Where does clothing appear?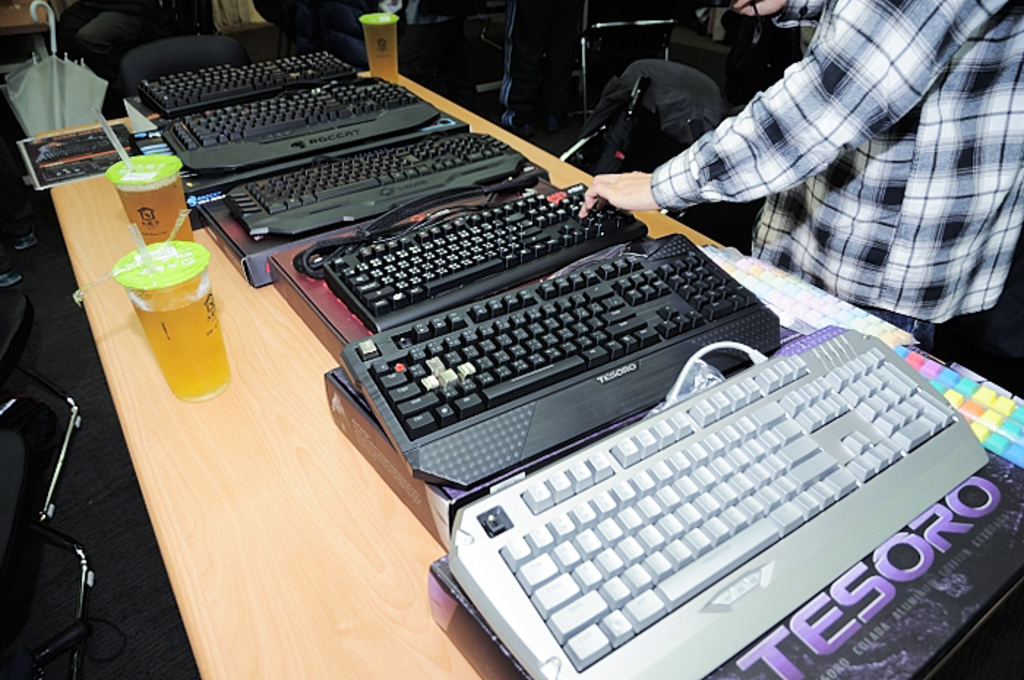
Appears at (652,10,998,317).
